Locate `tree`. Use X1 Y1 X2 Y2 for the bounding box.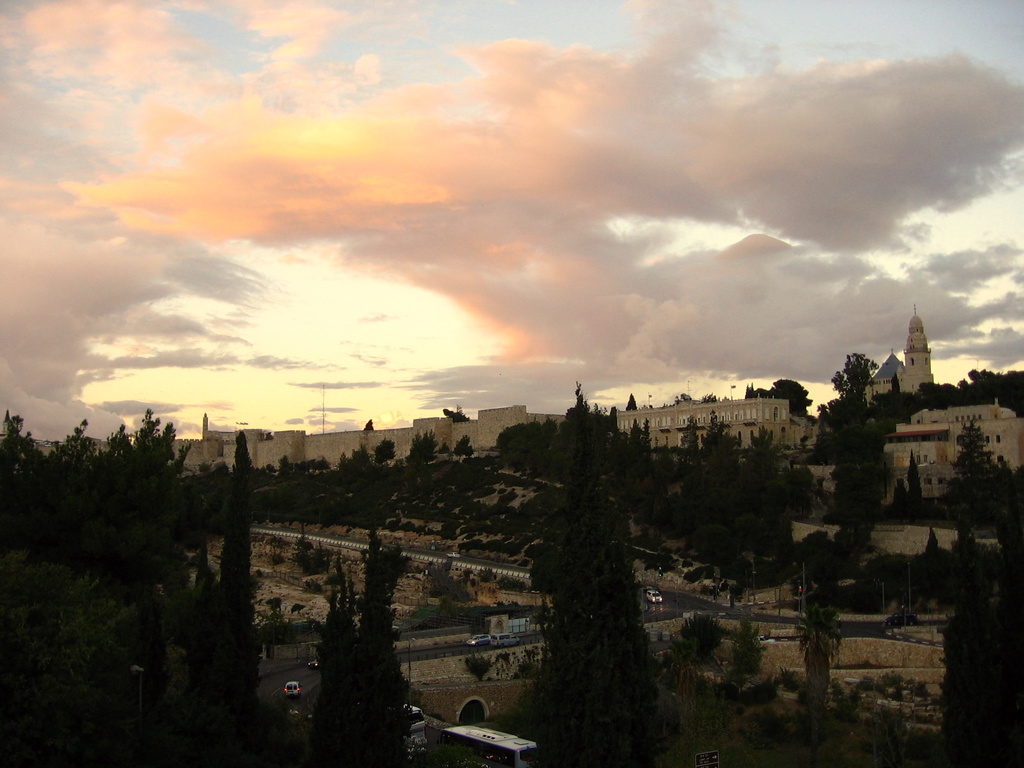
800 598 841 765.
